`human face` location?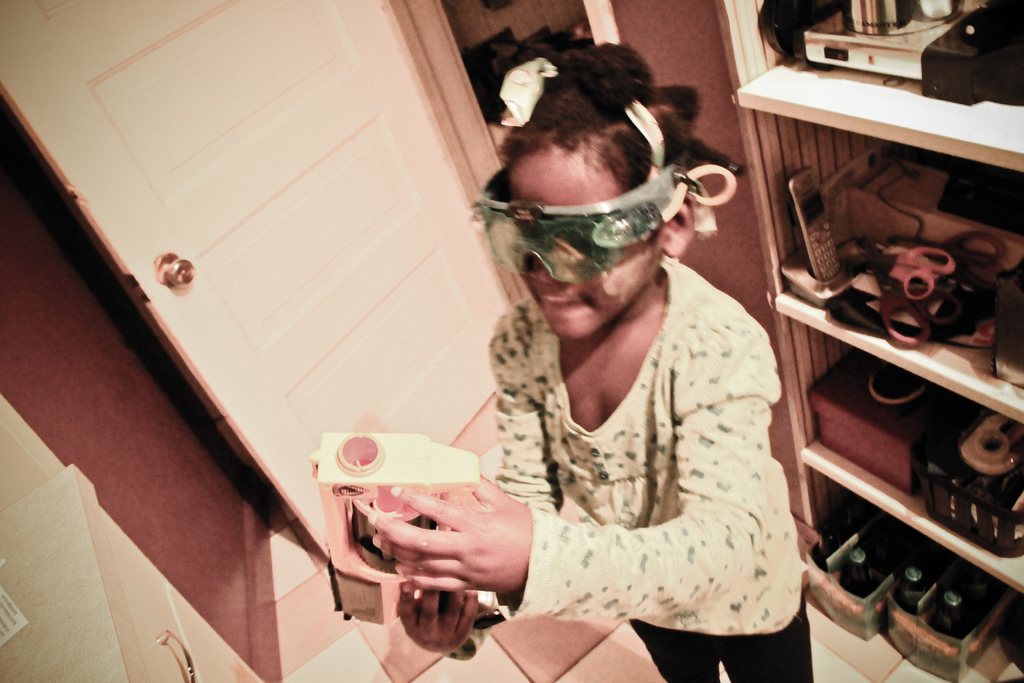
x1=505 y1=158 x2=655 y2=347
